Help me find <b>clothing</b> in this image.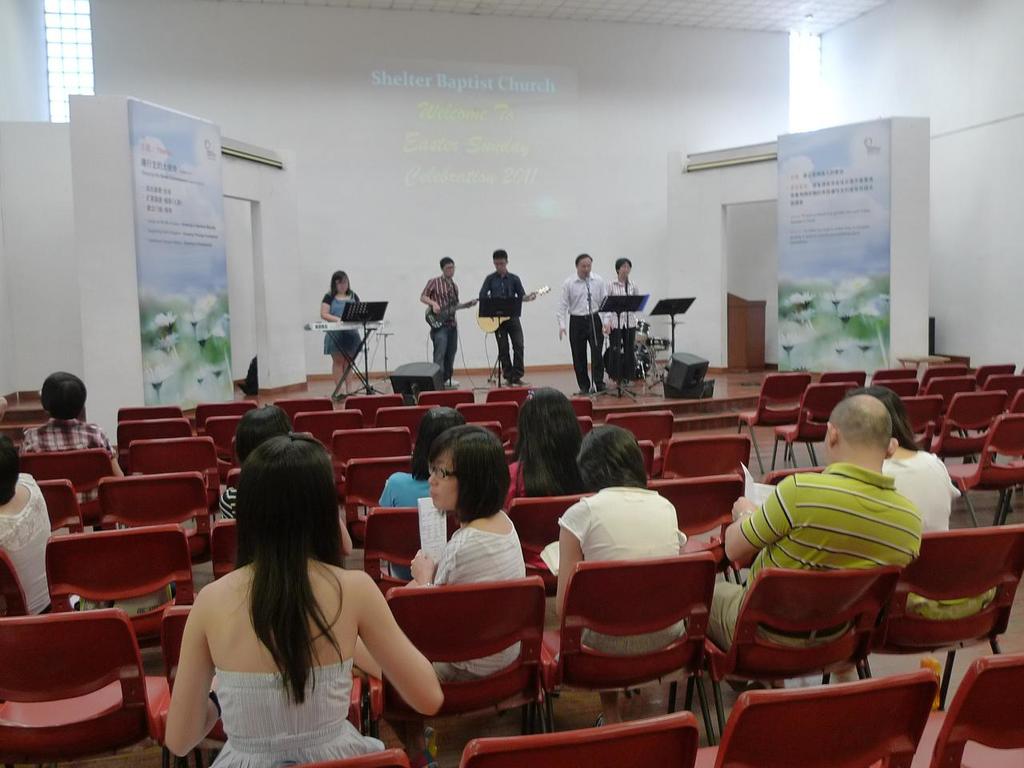
Found it: pyautogui.locateOnScreen(214, 656, 390, 766).
